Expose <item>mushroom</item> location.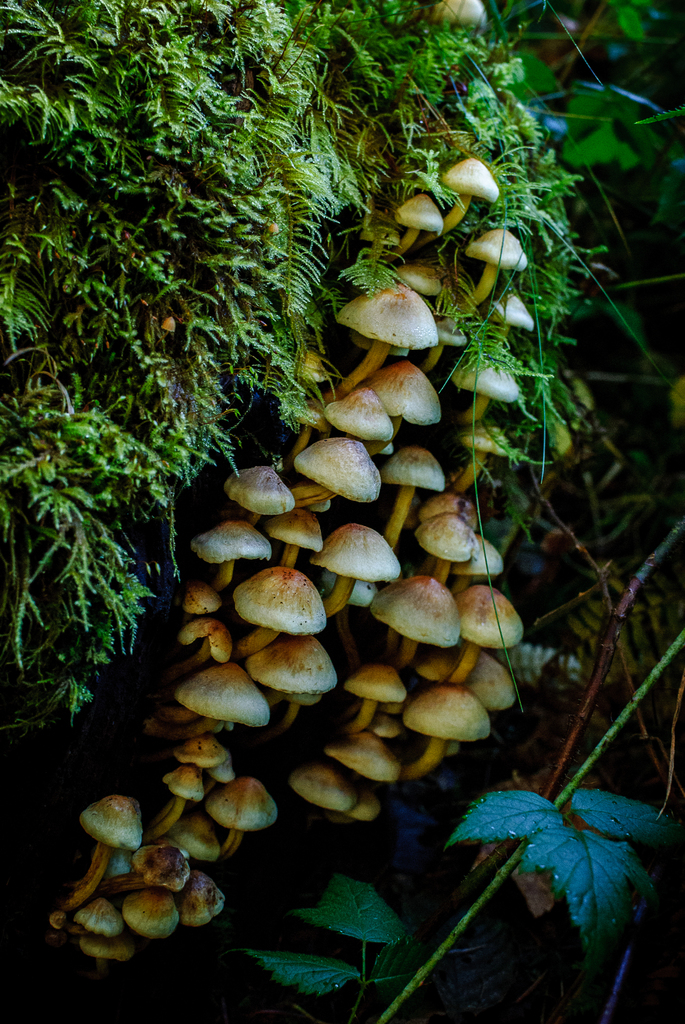
Exposed at l=404, t=682, r=489, b=780.
